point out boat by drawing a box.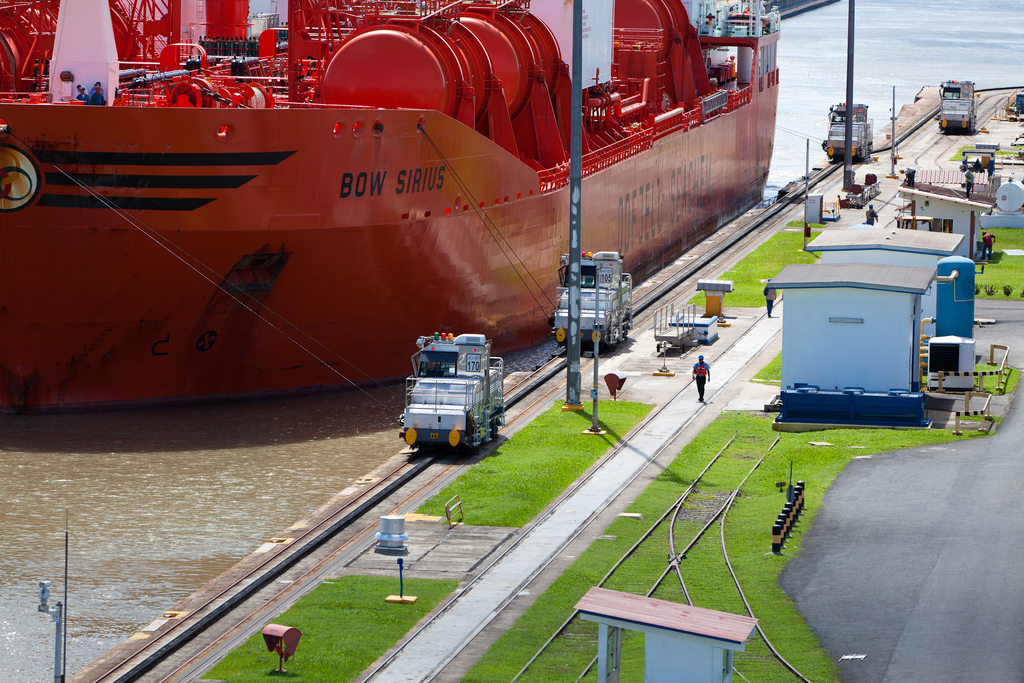
0 0 781 418.
